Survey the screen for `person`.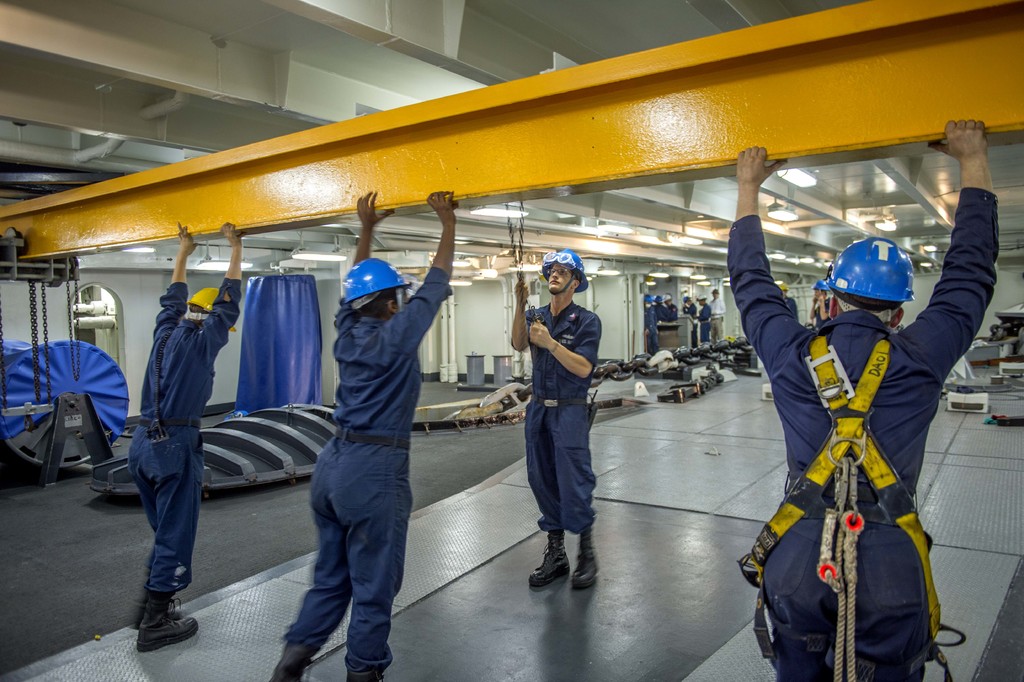
Survey found: 516/253/595/585.
